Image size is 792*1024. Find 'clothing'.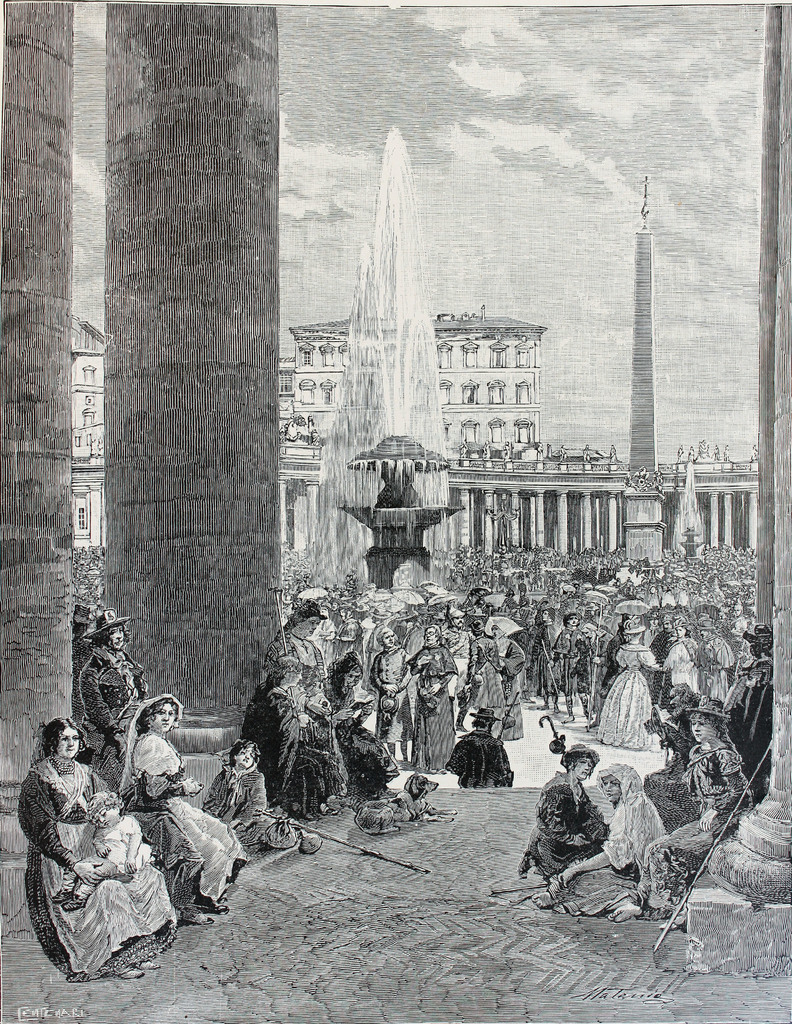
(99,685,258,903).
